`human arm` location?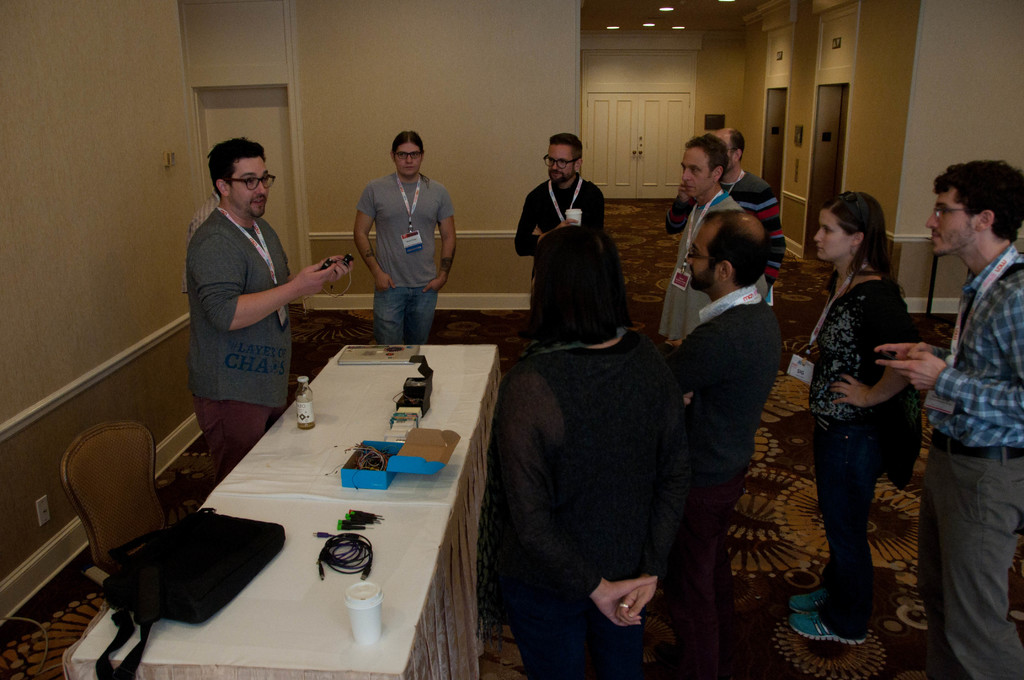
[left=190, top=224, right=337, bottom=344]
